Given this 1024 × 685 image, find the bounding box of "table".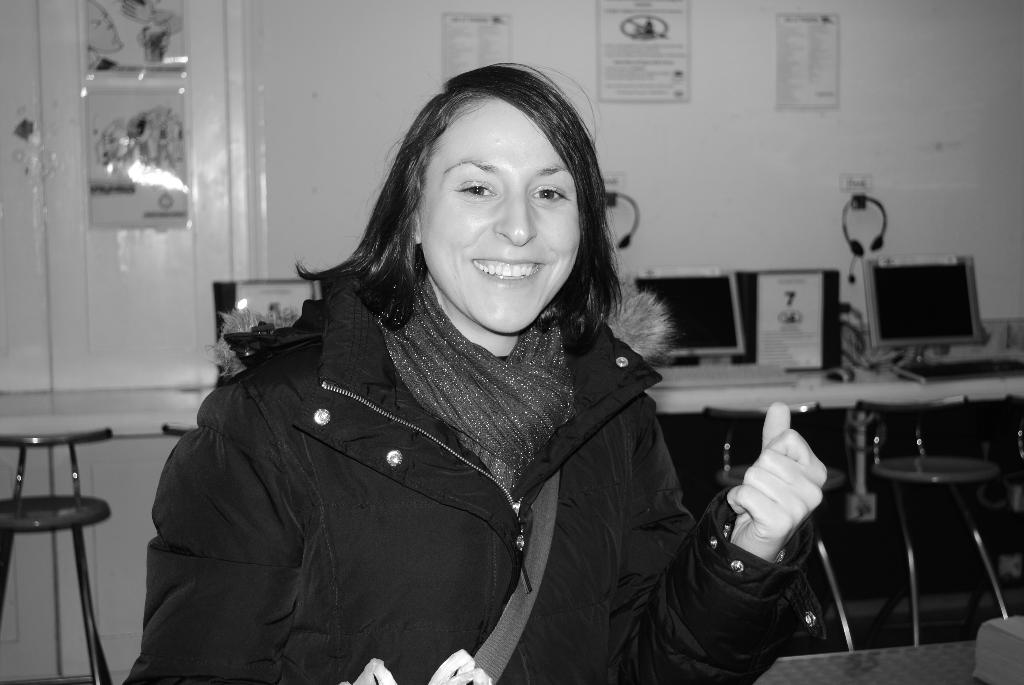
653, 335, 1021, 684.
